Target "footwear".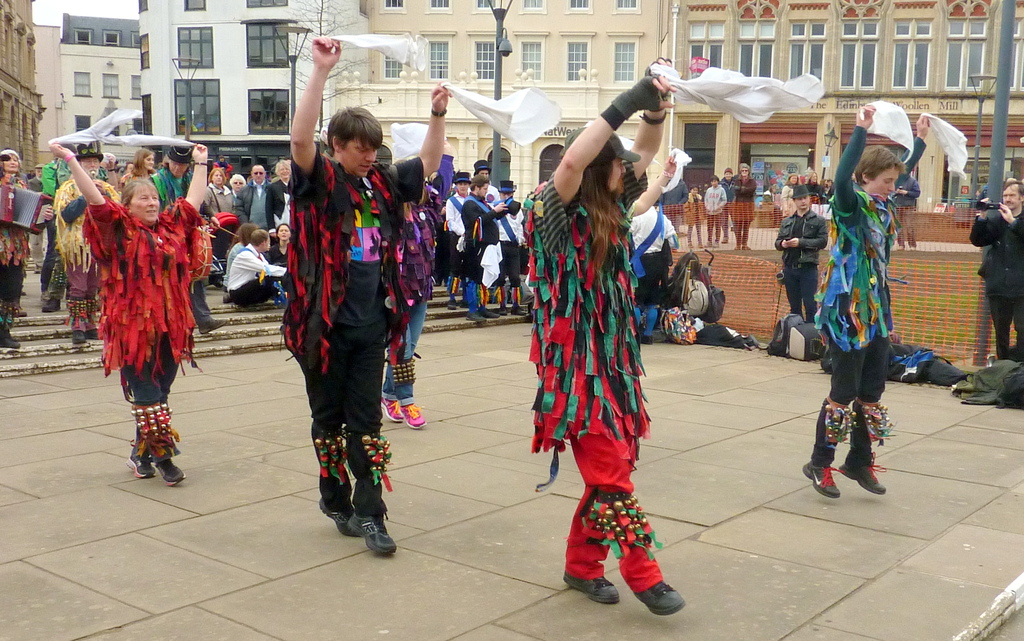
Target region: BBox(630, 580, 678, 622).
